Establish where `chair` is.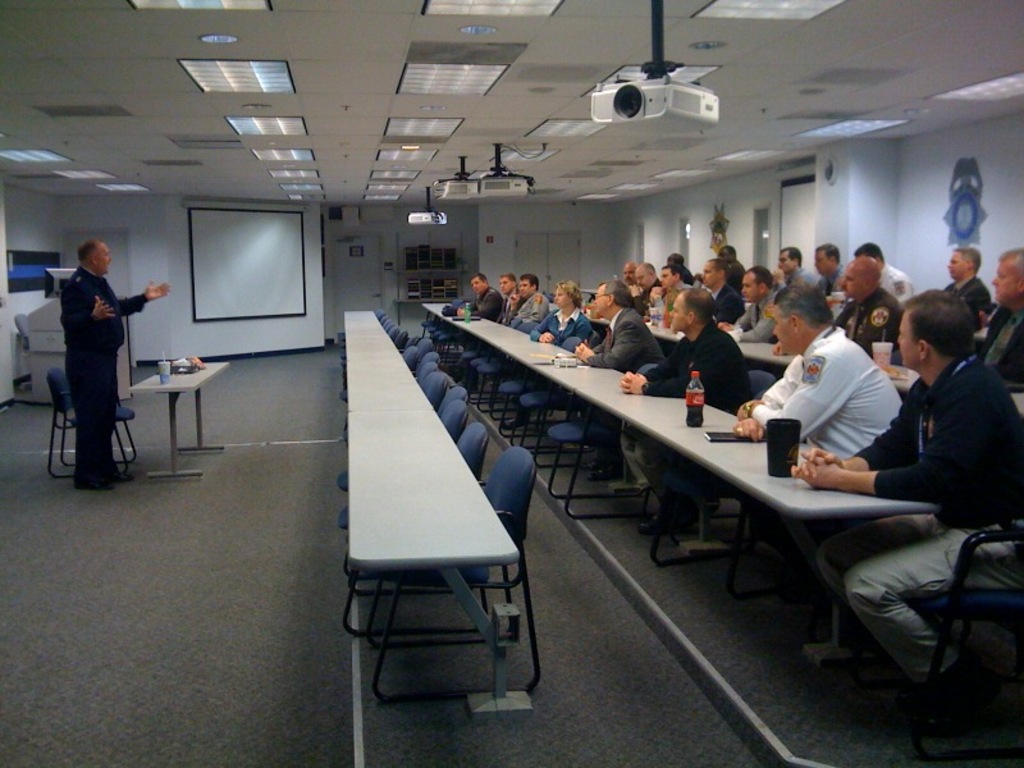
Established at 435,388,467,421.
